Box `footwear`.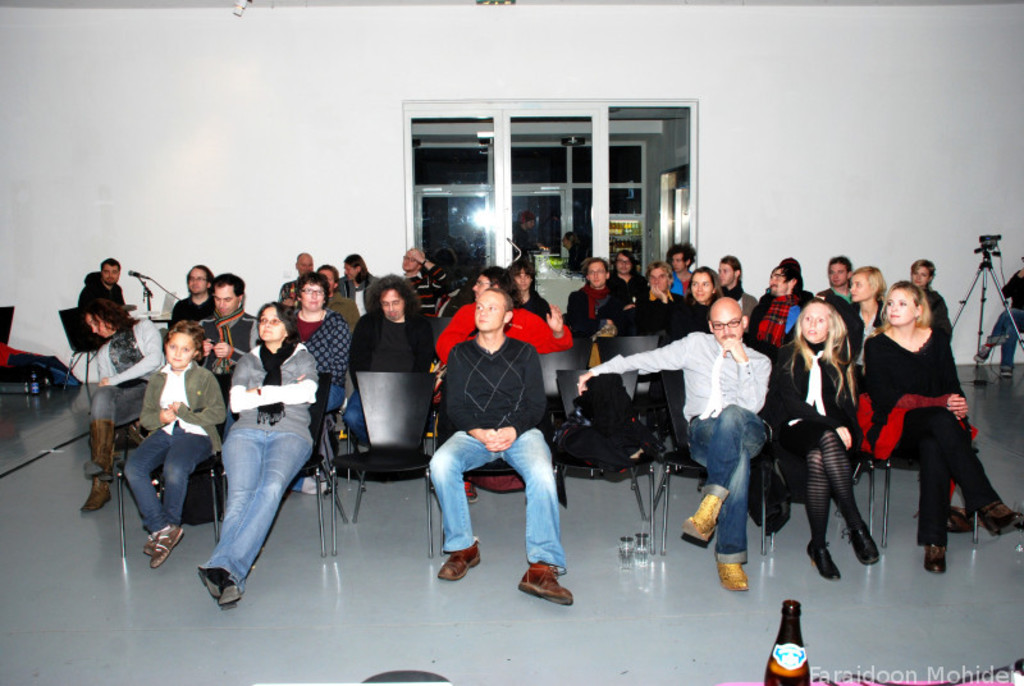
pyautogui.locateOnScreen(216, 578, 239, 612).
